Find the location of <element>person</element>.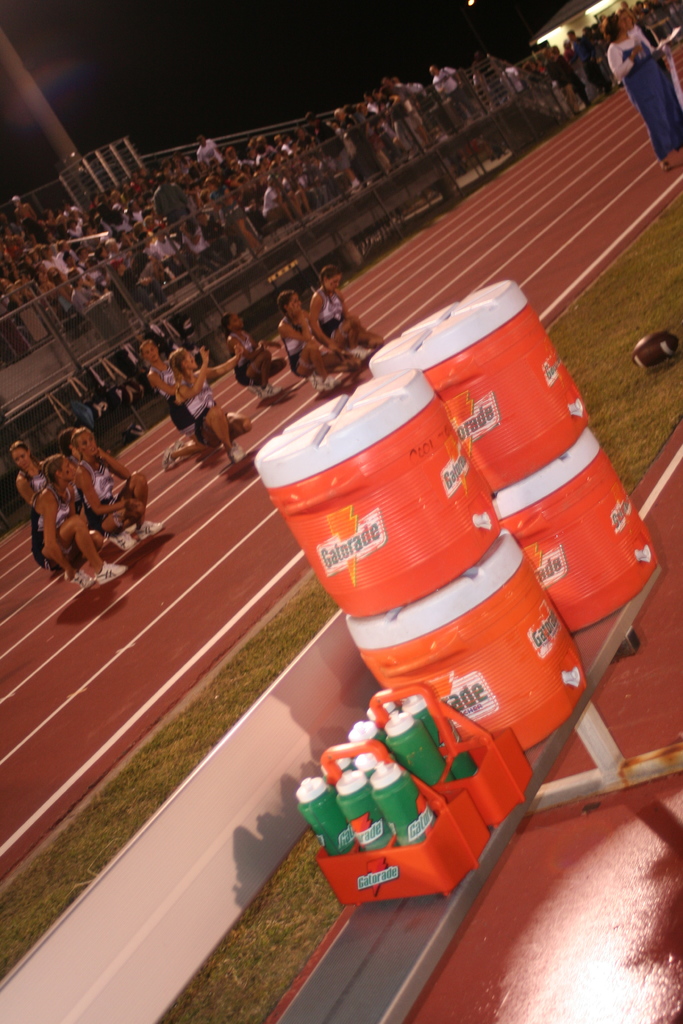
Location: (80,424,166,552).
